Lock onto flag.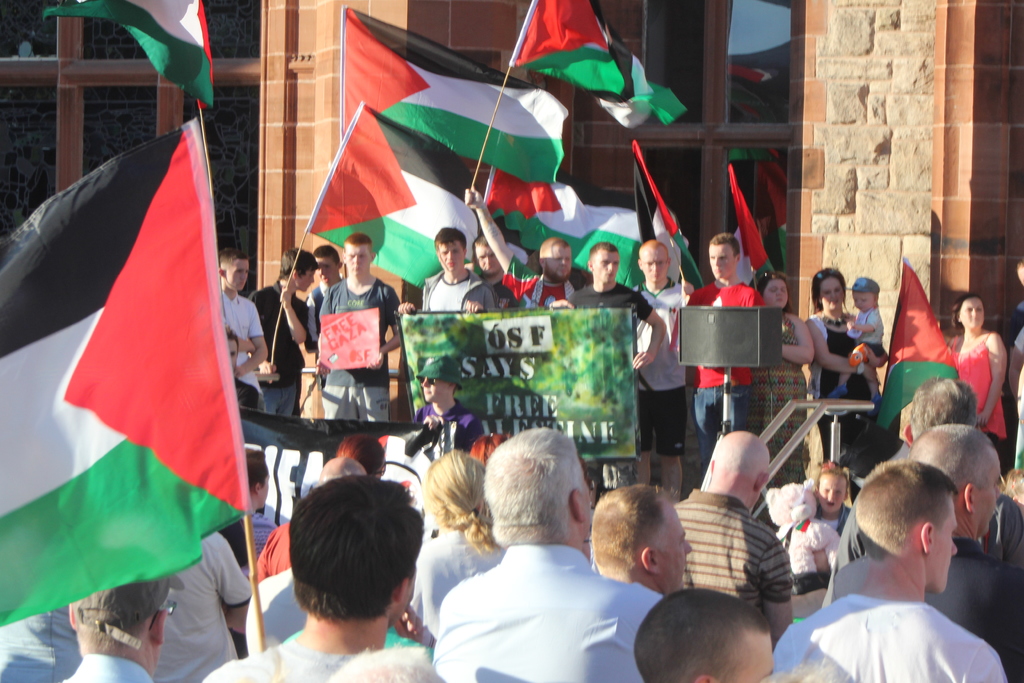
Locked: left=343, top=7, right=573, bottom=188.
